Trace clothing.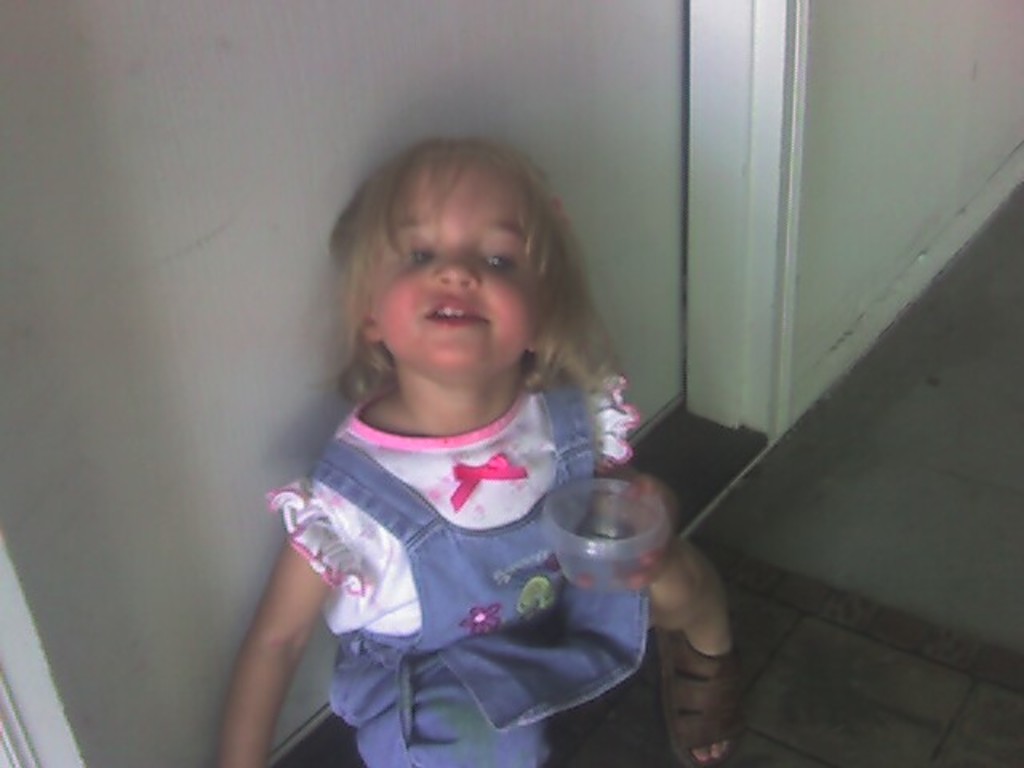
Traced to 258:318:669:750.
